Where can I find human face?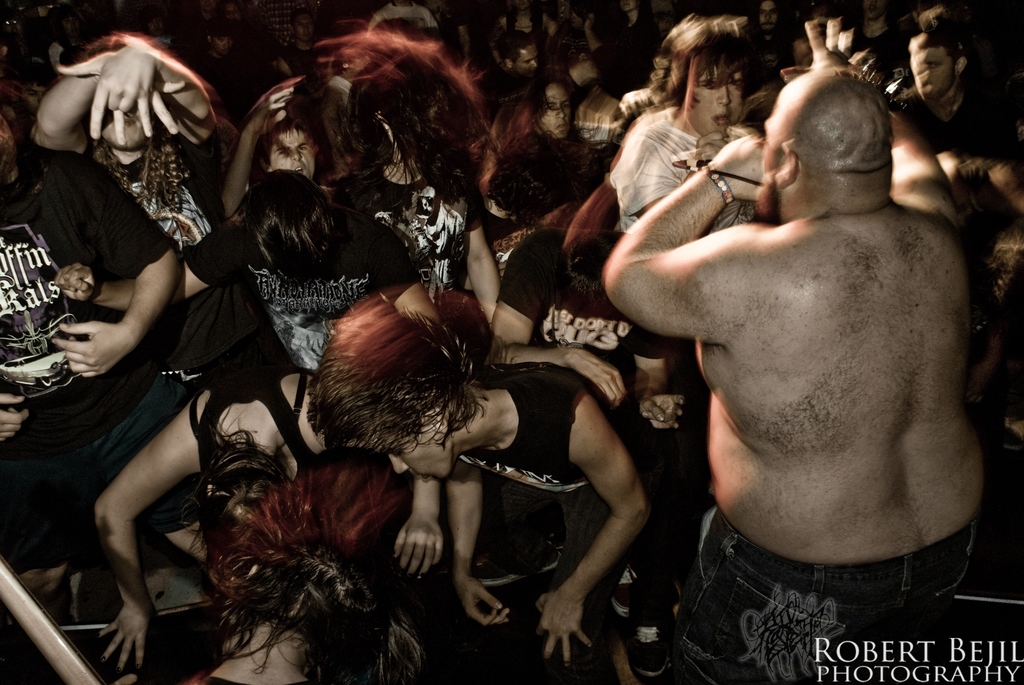
You can find it at box(909, 47, 953, 96).
